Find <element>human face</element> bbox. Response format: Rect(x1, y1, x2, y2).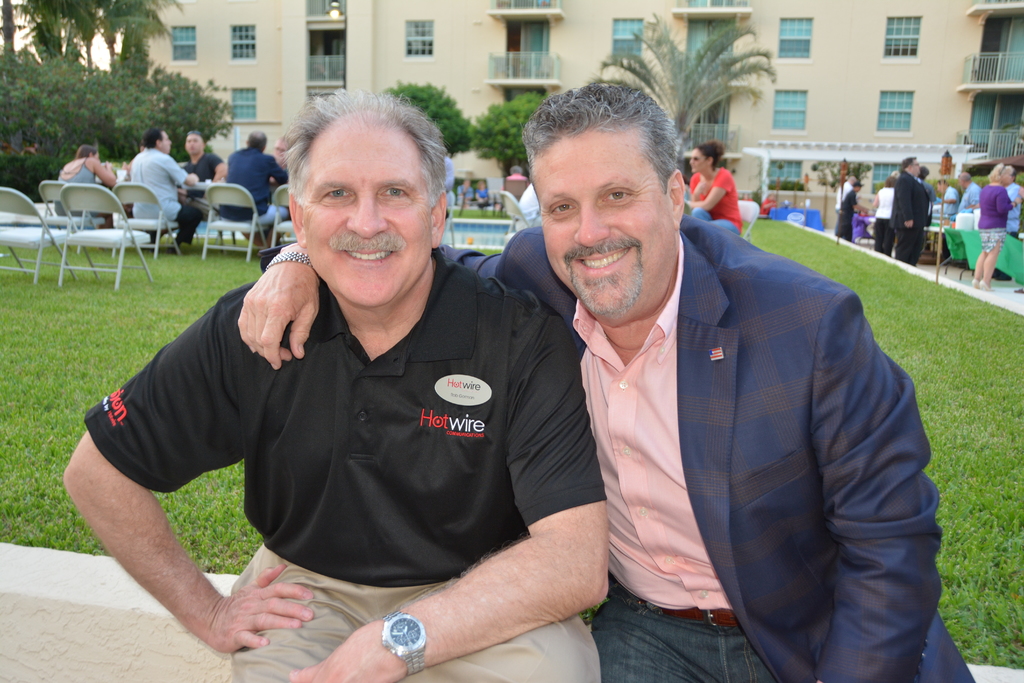
Rect(521, 128, 671, 324).
